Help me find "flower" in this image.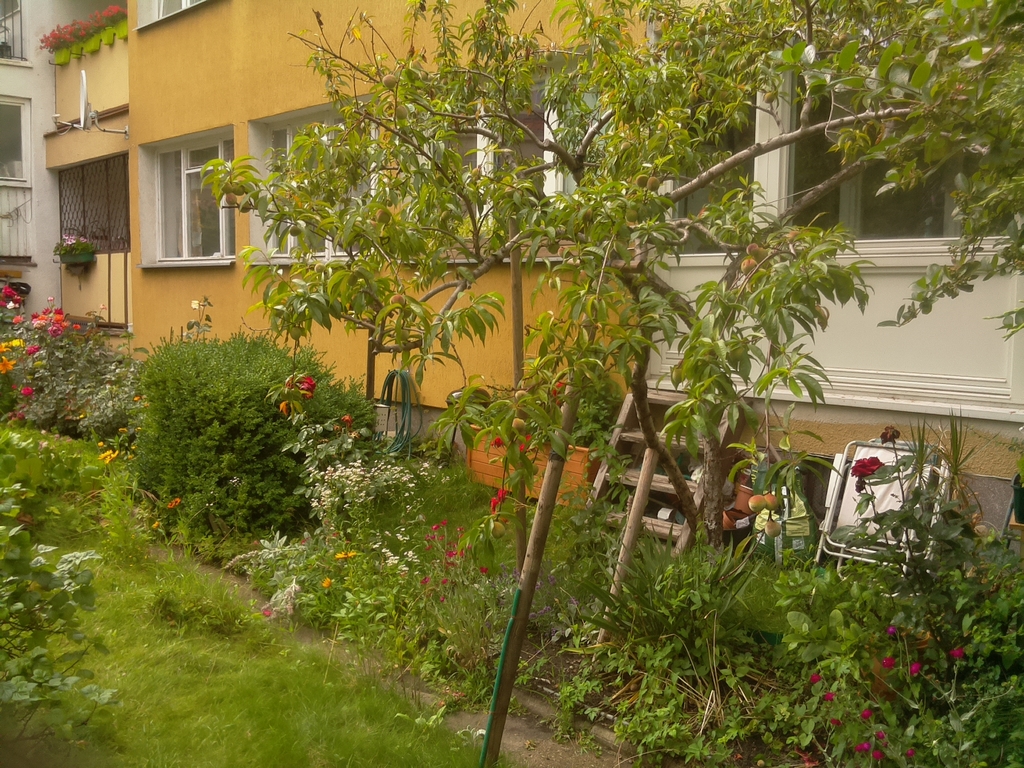
Found it: x1=905, y1=658, x2=922, y2=678.
